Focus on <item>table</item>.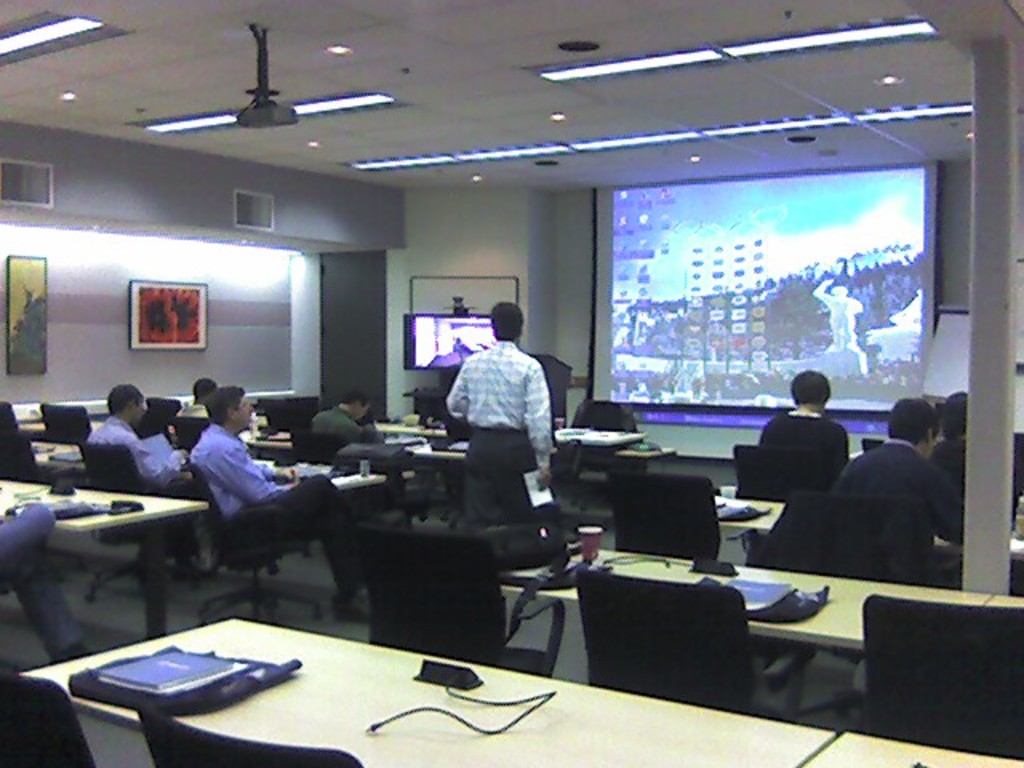
Focused at BBox(3, 485, 205, 637).
